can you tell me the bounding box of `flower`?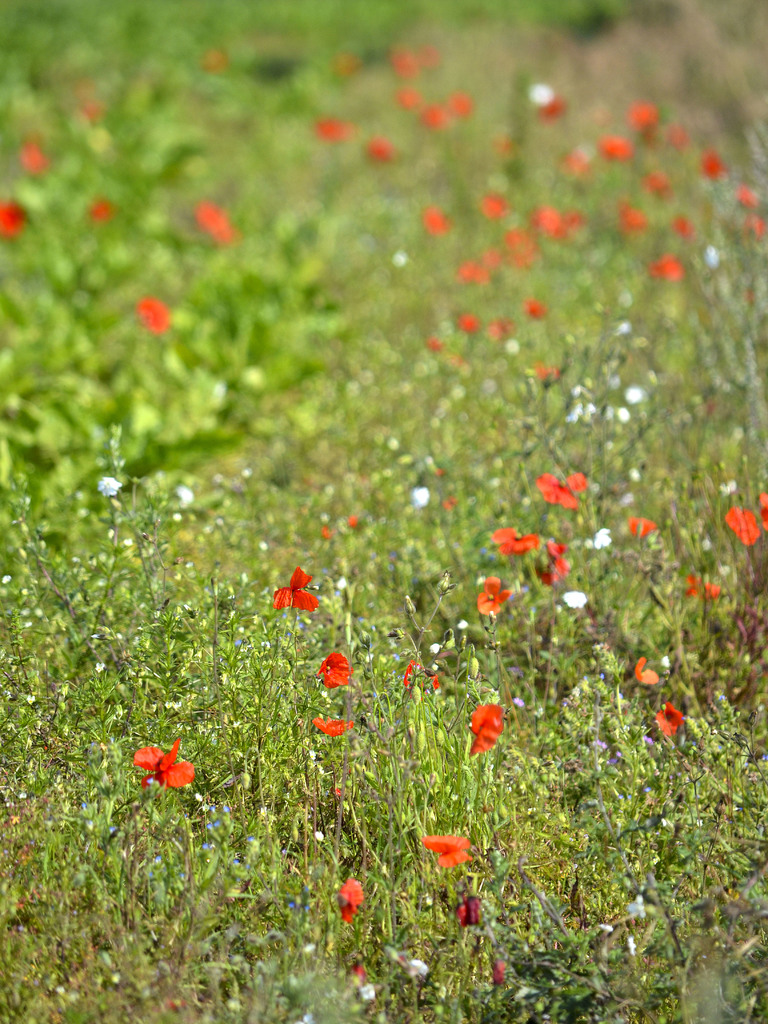
651,700,684,742.
